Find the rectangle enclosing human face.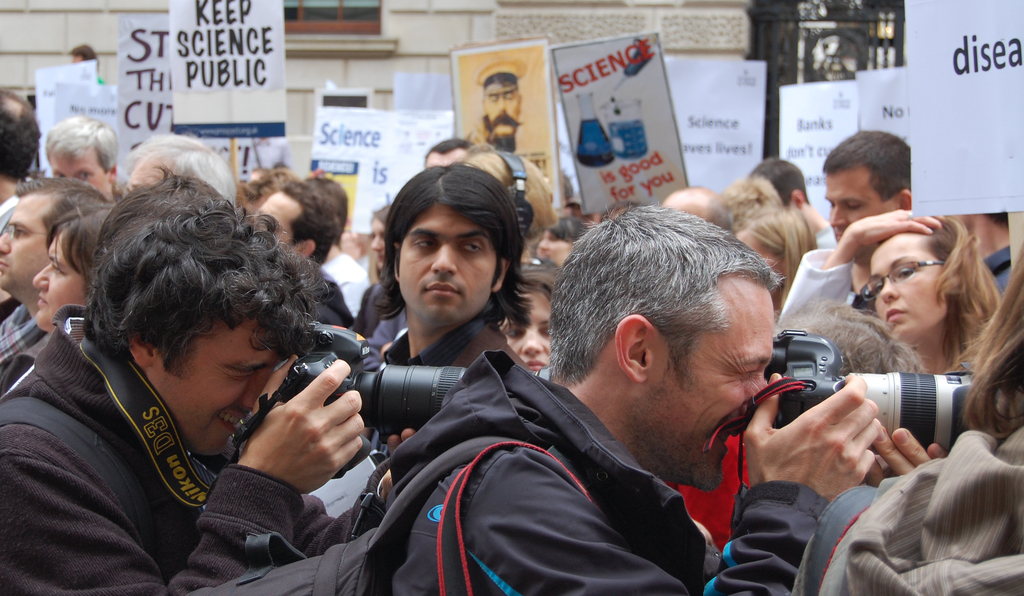
<box>646,271,778,496</box>.
